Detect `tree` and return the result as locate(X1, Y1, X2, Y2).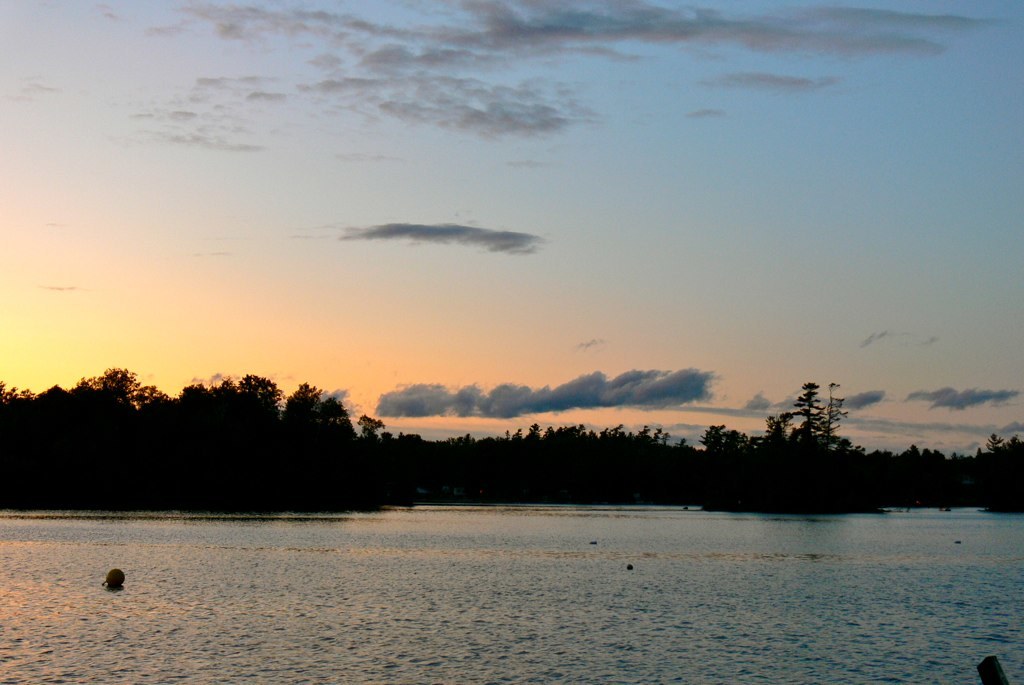
locate(289, 384, 322, 453).
